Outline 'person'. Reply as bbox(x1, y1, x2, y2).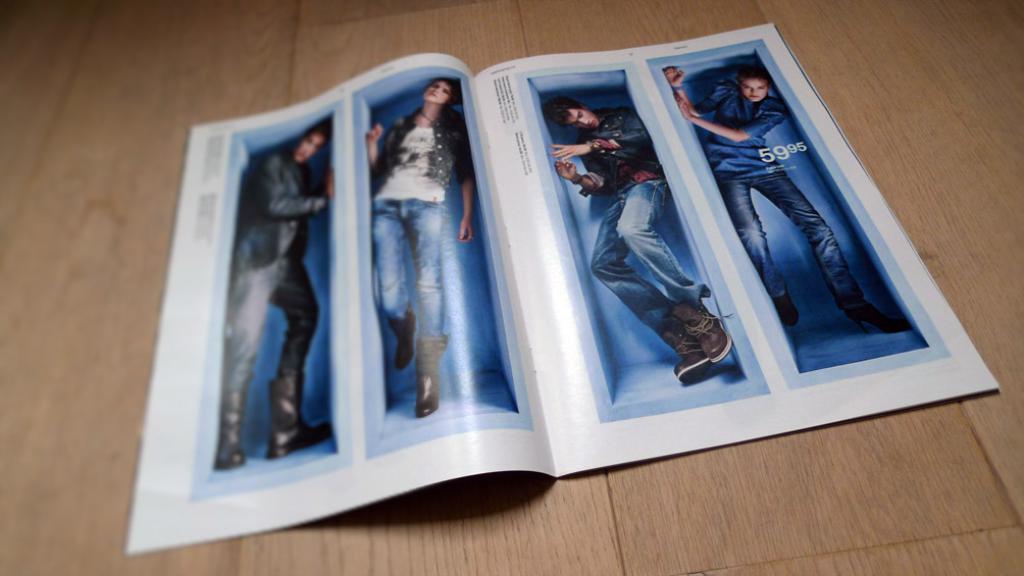
bbox(365, 75, 479, 417).
